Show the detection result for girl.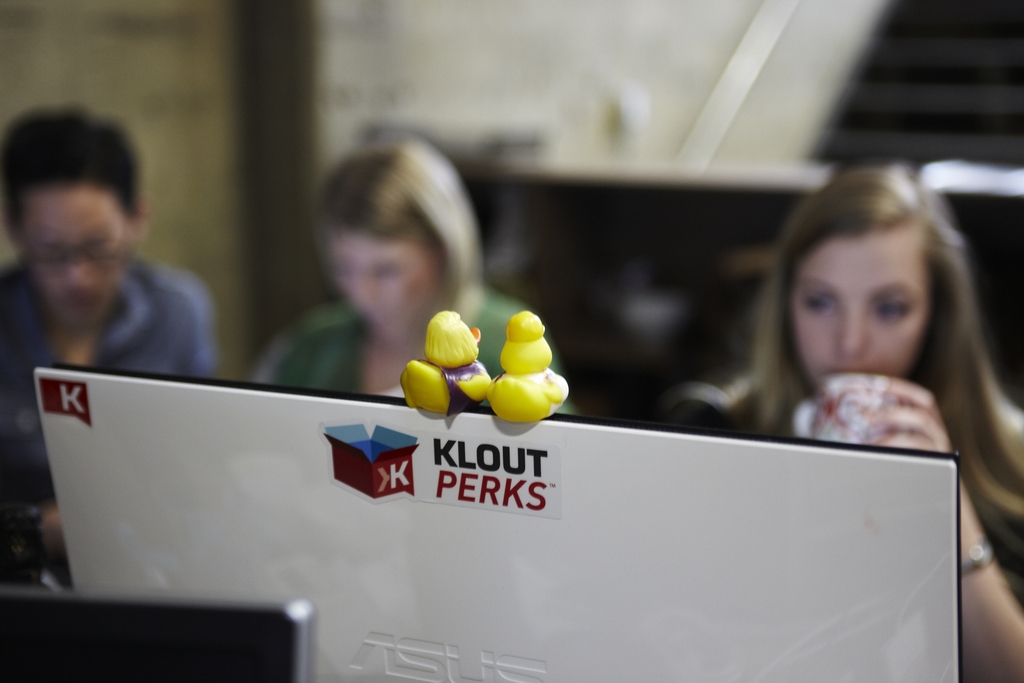
(248, 139, 554, 428).
